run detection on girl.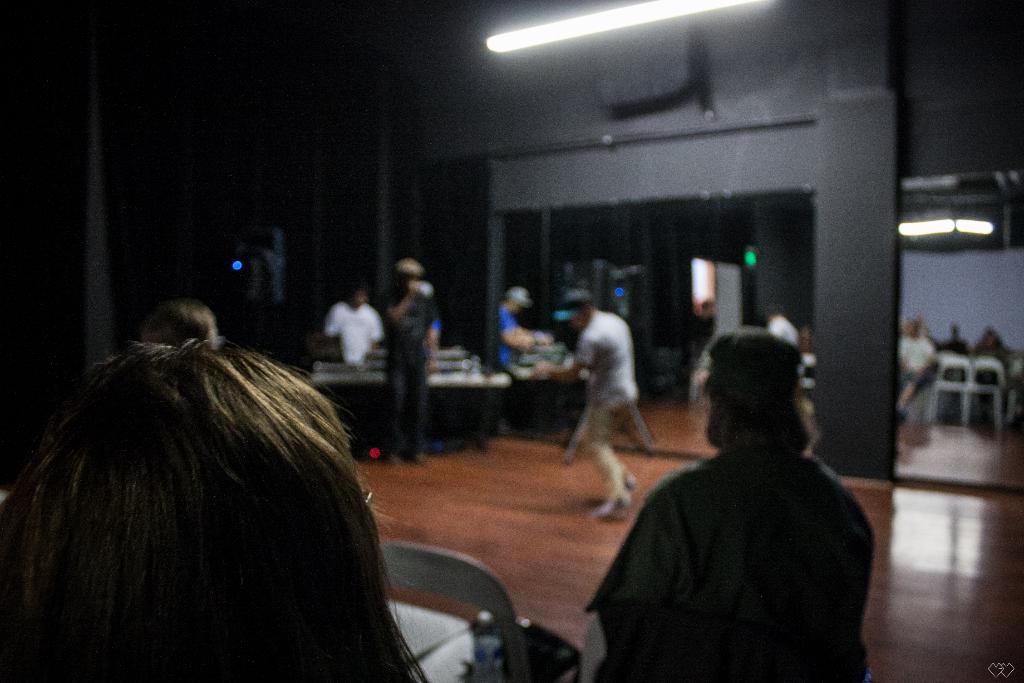
Result: (897, 320, 940, 422).
